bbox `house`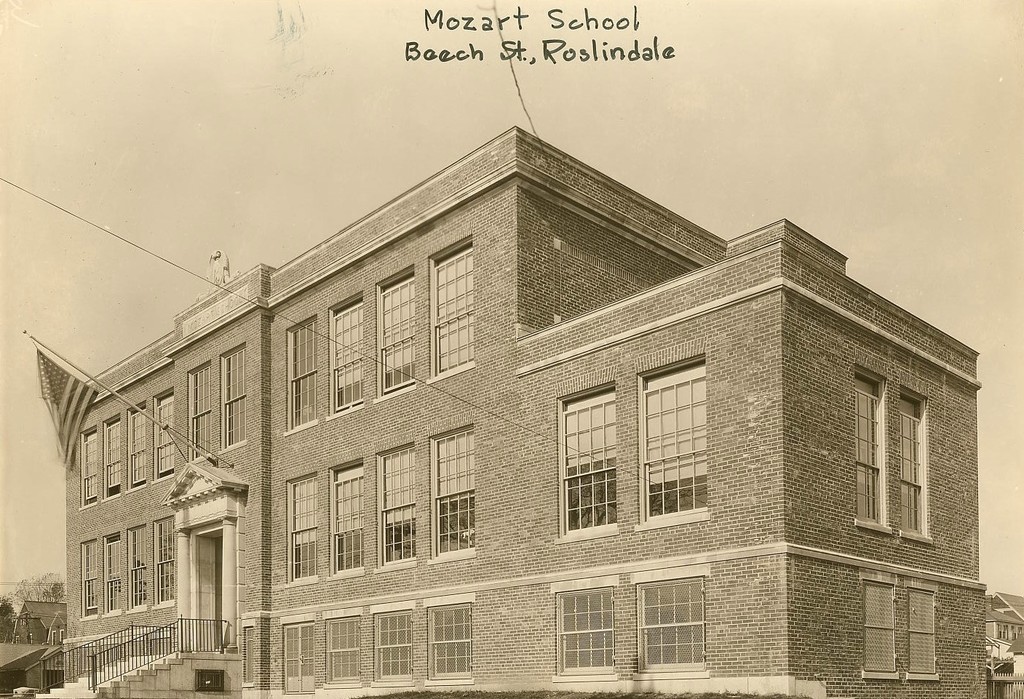
993:586:1020:663
